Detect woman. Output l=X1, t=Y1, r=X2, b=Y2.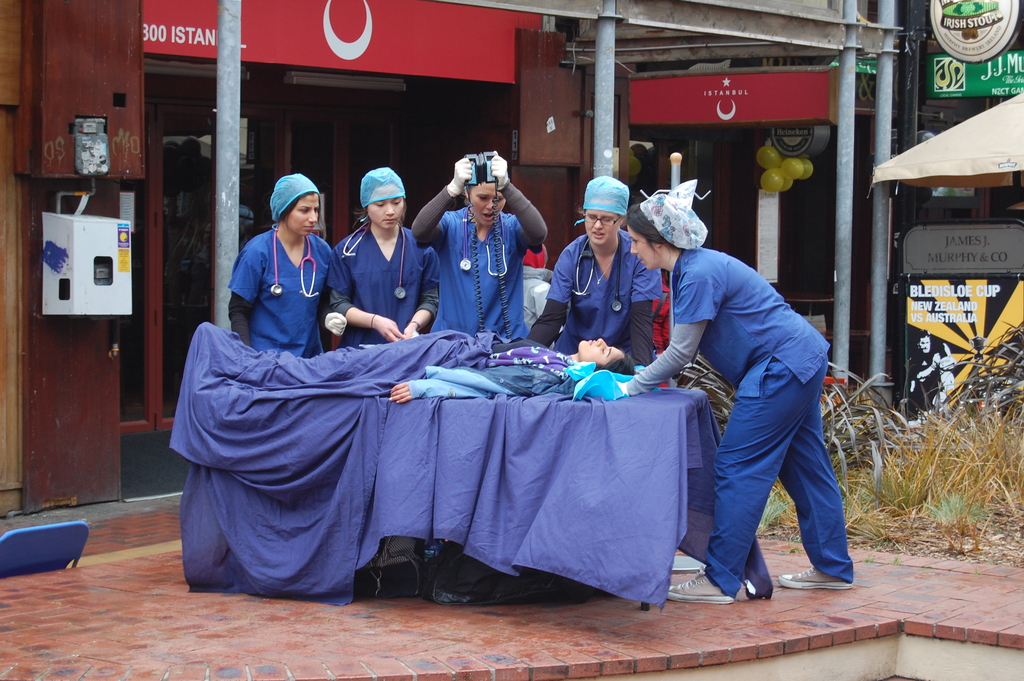
l=410, t=151, r=545, b=345.
